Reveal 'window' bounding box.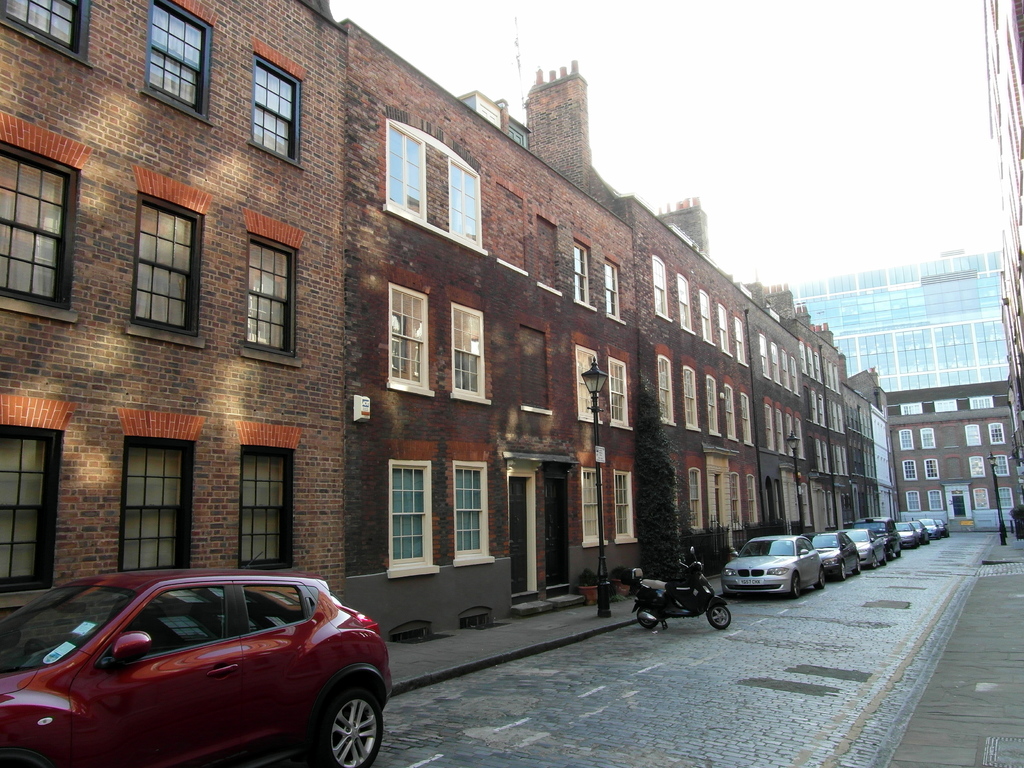
Revealed: 758:333:771:379.
